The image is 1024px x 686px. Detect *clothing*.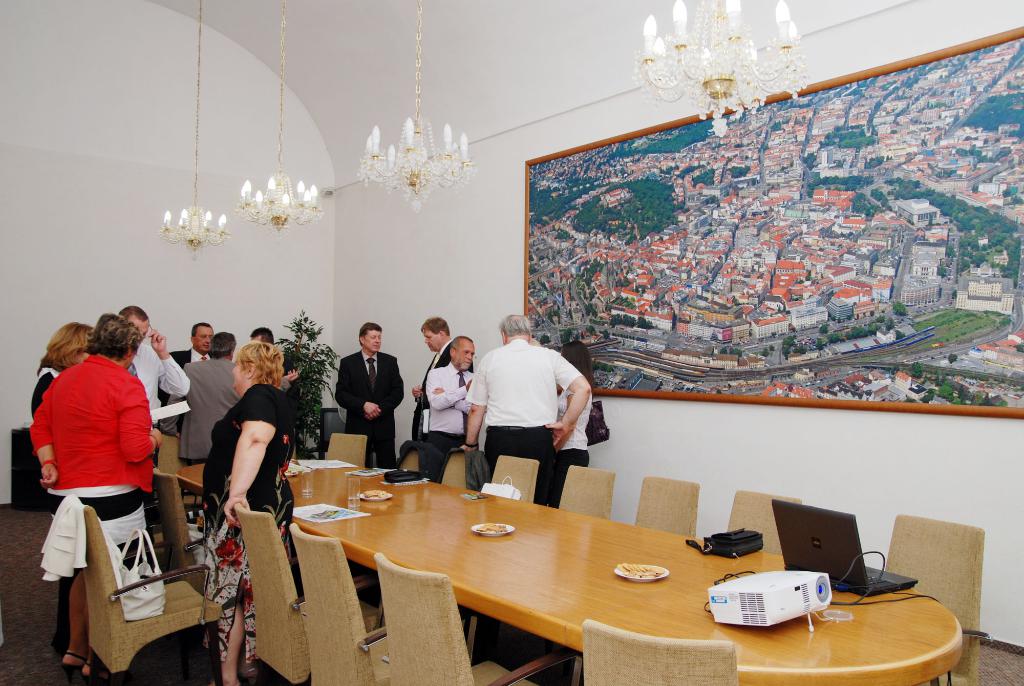
Detection: box=[276, 343, 303, 398].
